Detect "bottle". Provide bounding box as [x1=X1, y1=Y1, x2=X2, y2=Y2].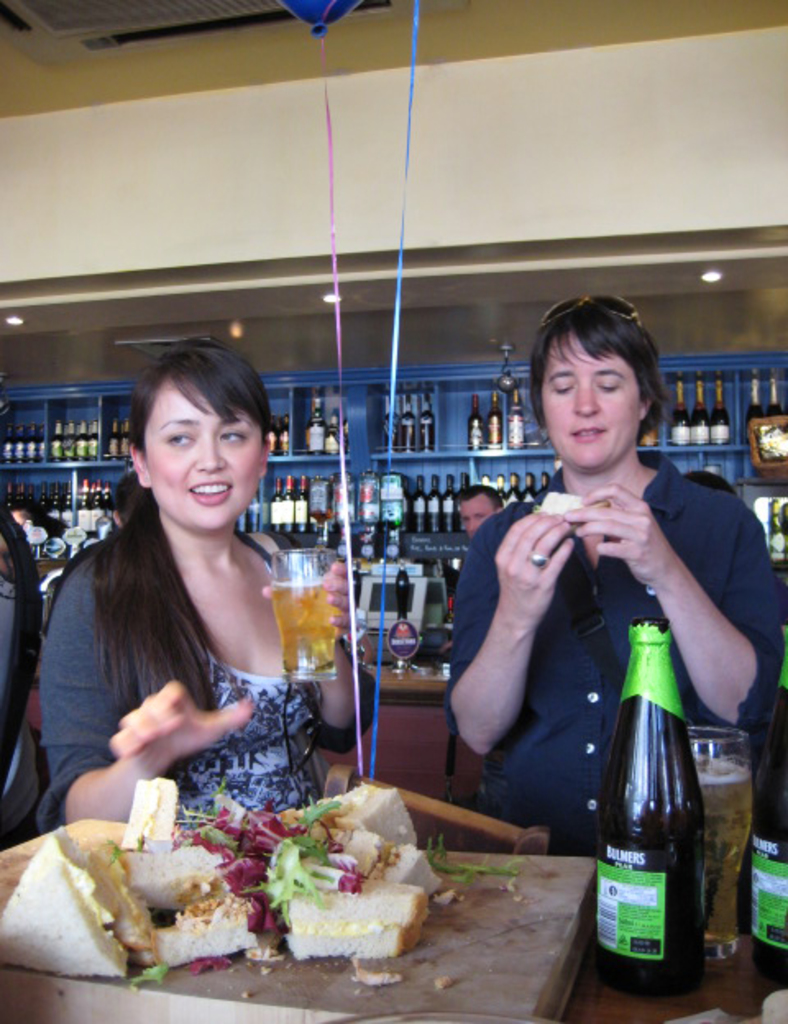
[x1=486, y1=389, x2=507, y2=450].
